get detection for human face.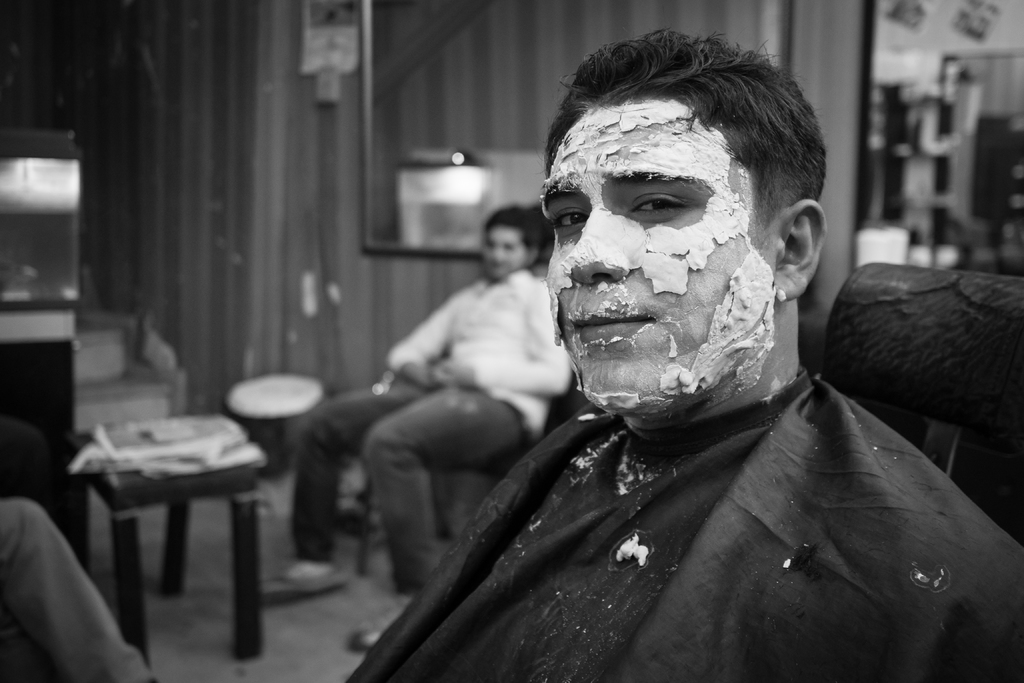
Detection: (544, 99, 772, 406).
